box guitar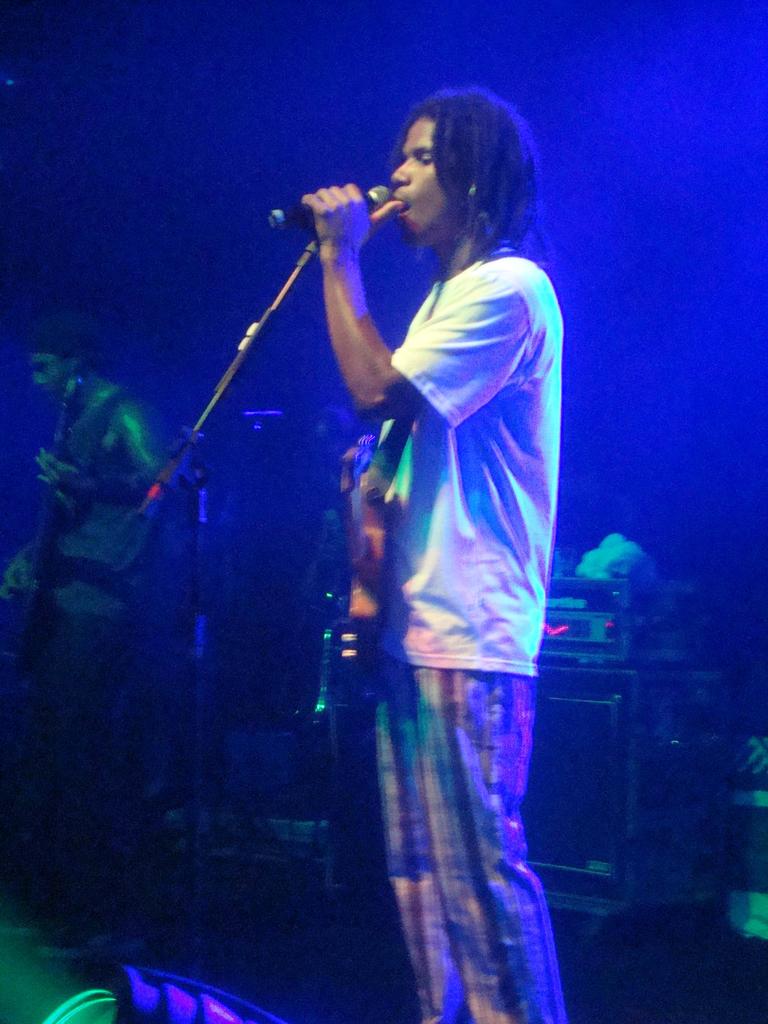
locate(287, 305, 422, 778)
